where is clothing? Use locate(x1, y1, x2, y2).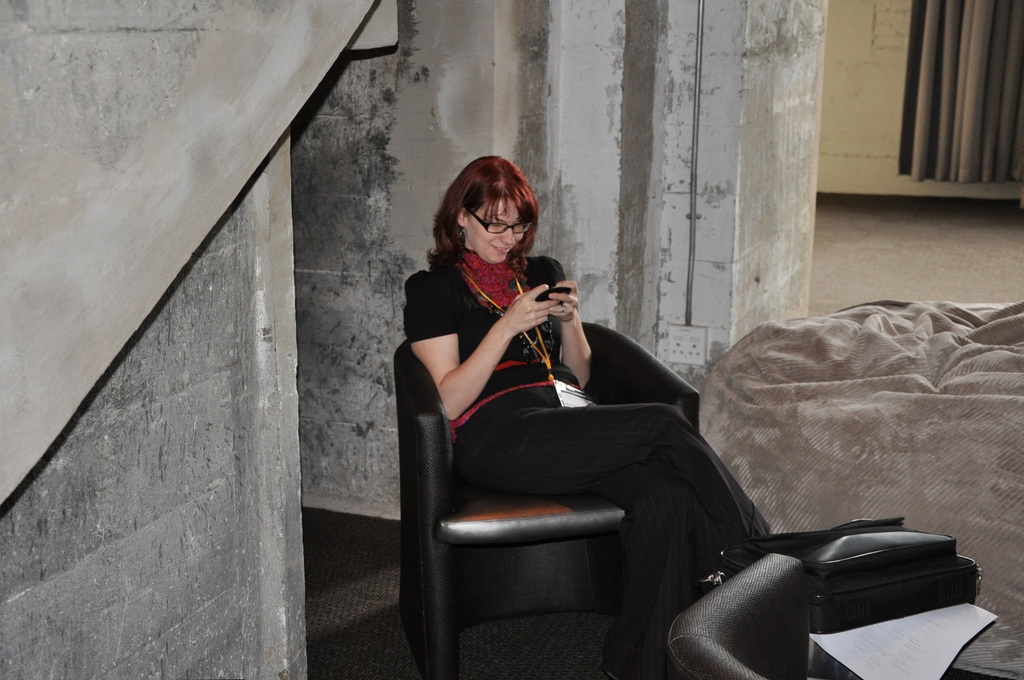
locate(394, 231, 768, 649).
